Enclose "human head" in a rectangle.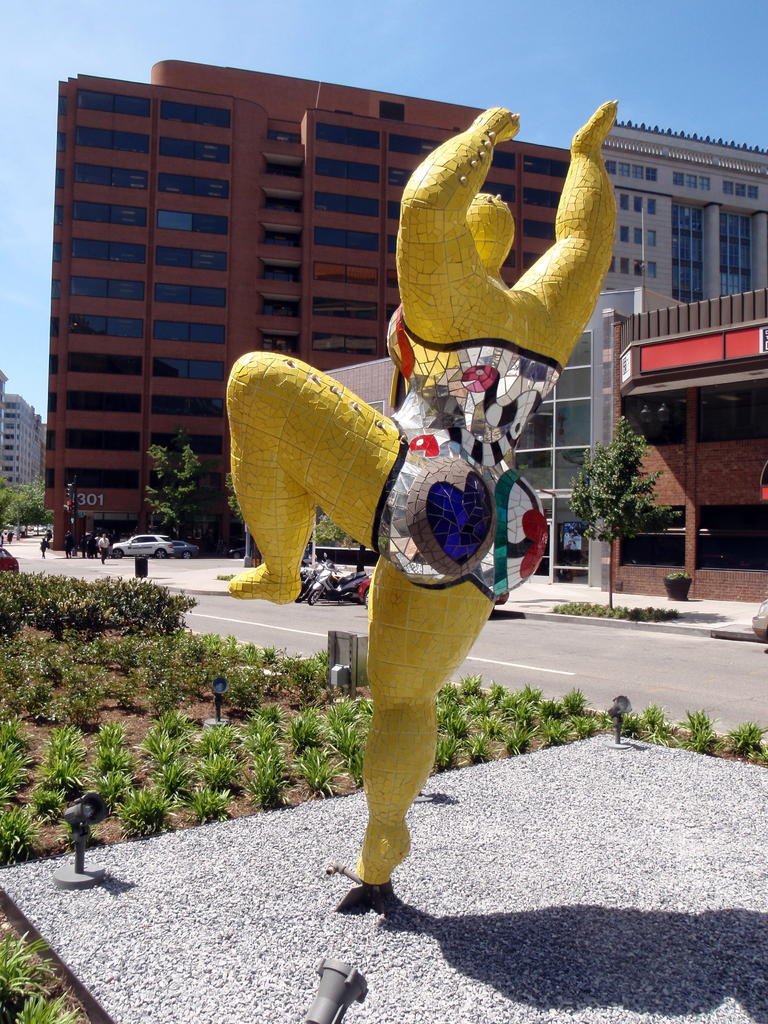
locate(464, 190, 515, 259).
